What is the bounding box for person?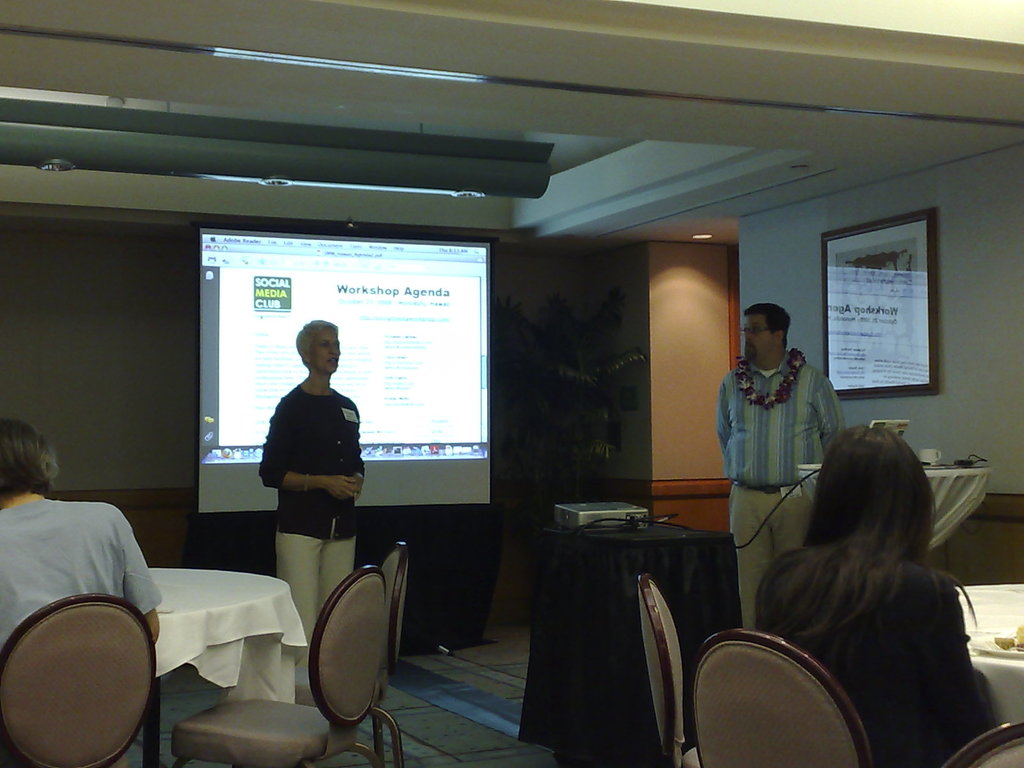
{"left": 0, "top": 422, "right": 161, "bottom": 657}.
